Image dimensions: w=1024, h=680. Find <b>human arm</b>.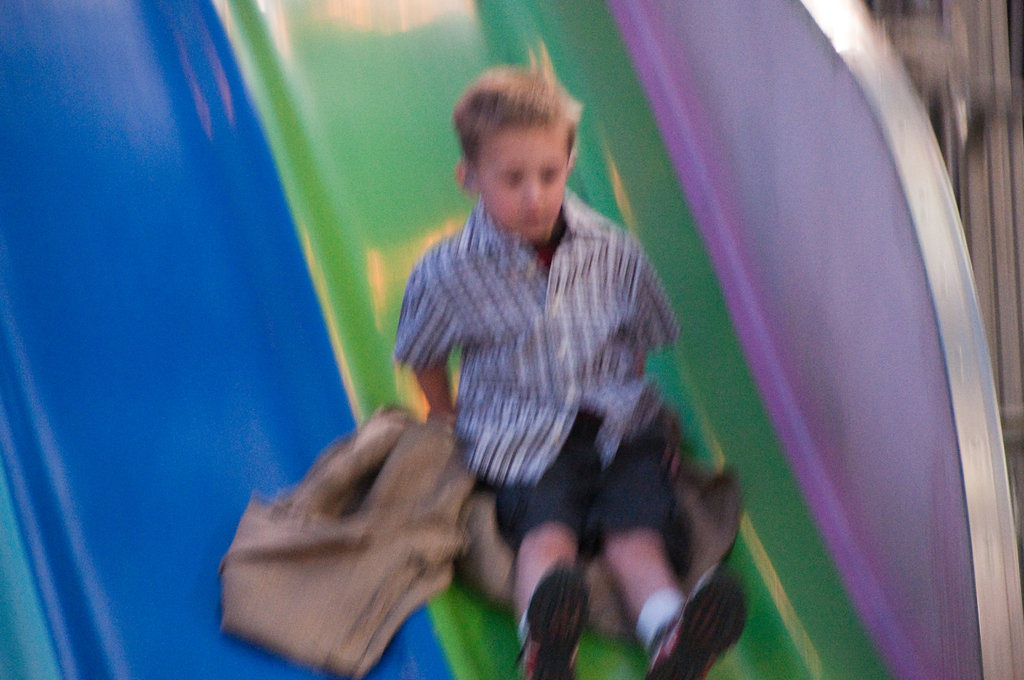
x1=391 y1=236 x2=471 y2=422.
